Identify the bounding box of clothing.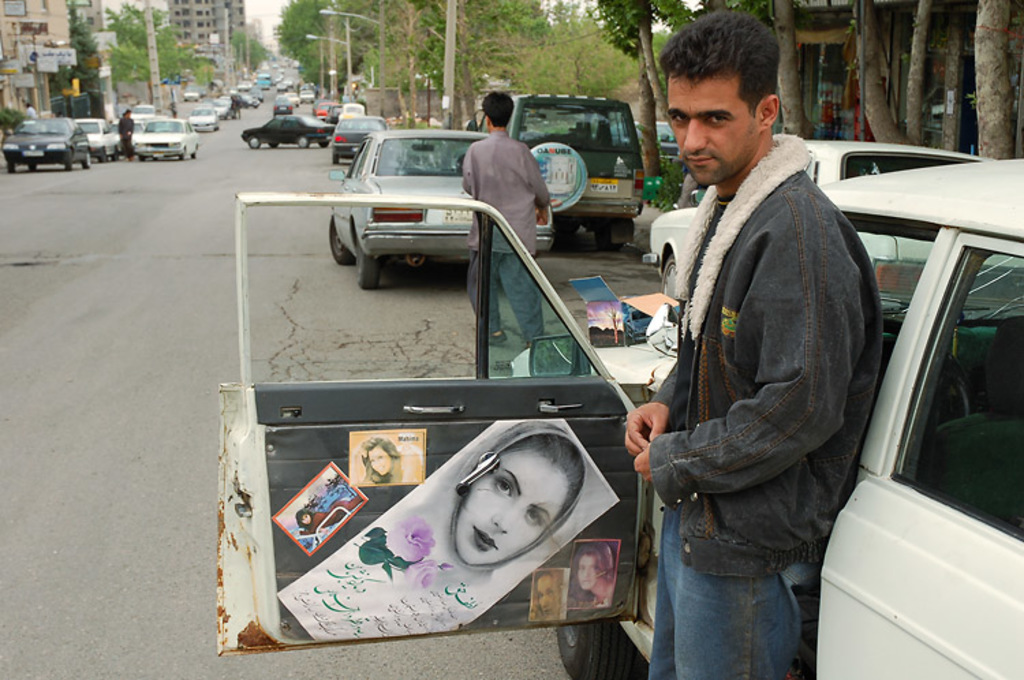
detection(122, 116, 130, 158).
